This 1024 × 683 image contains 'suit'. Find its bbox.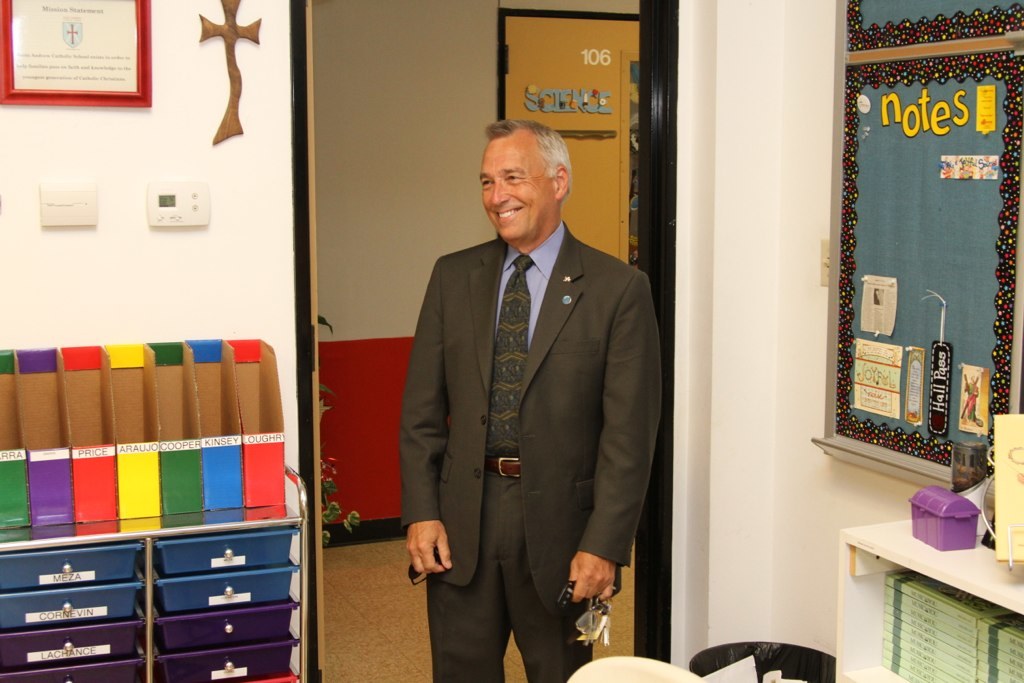
[396,223,664,682].
